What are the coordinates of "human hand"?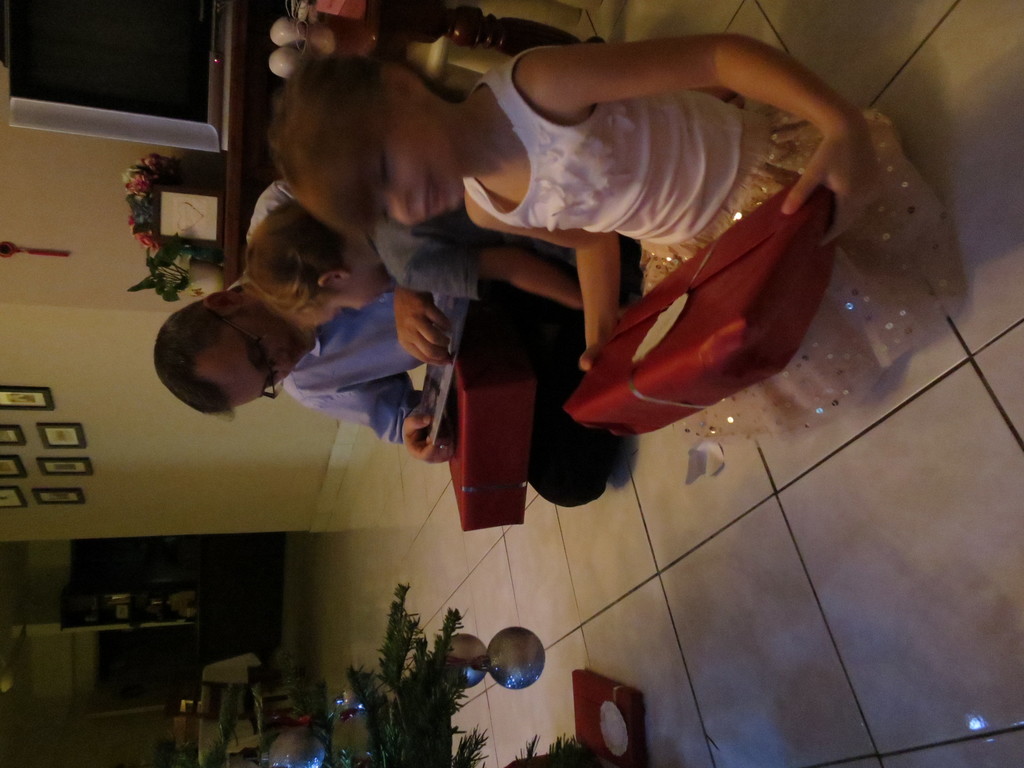
detection(780, 133, 874, 239).
